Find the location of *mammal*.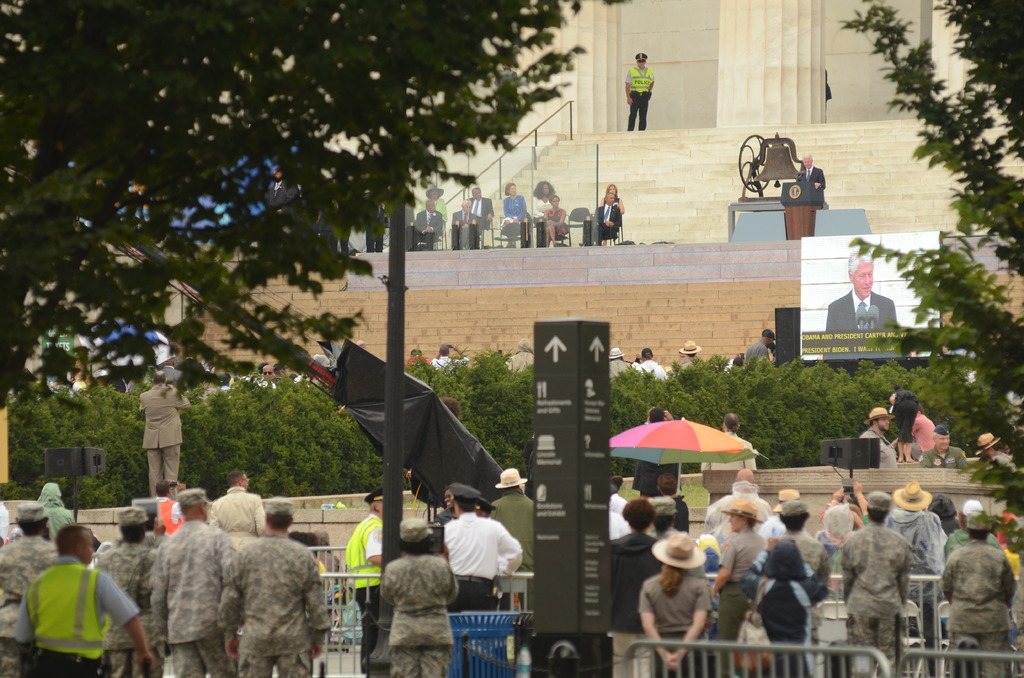
Location: {"left": 603, "top": 182, "right": 618, "bottom": 202}.
